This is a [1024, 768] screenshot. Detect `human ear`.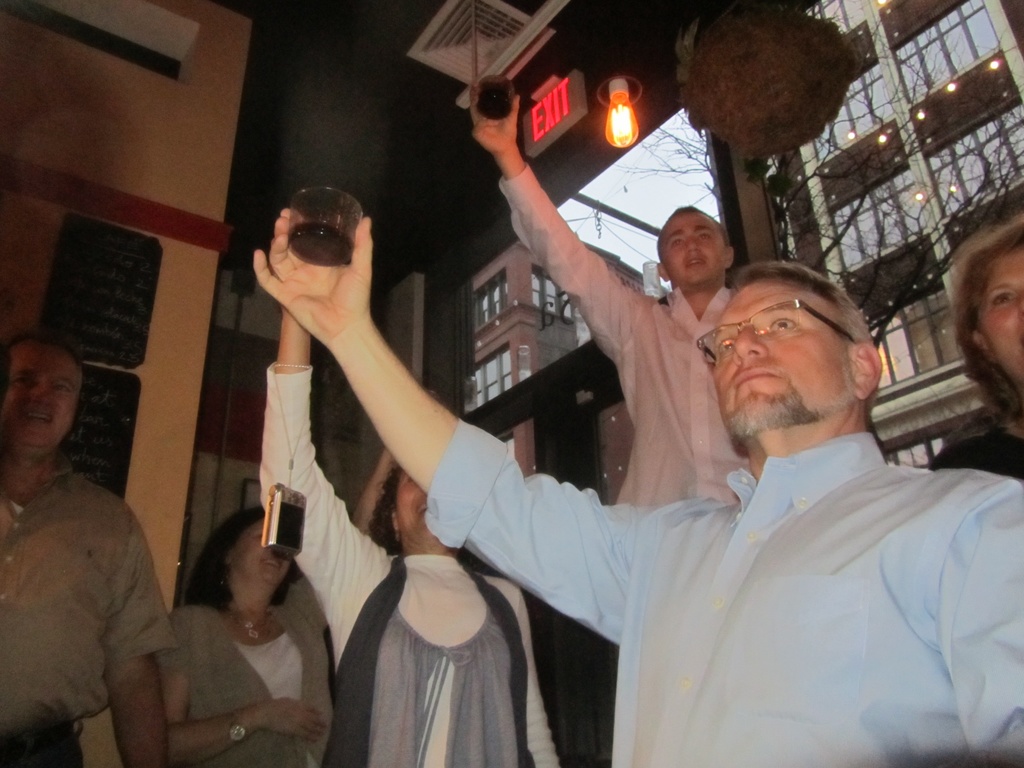
[x1=392, y1=511, x2=399, y2=532].
